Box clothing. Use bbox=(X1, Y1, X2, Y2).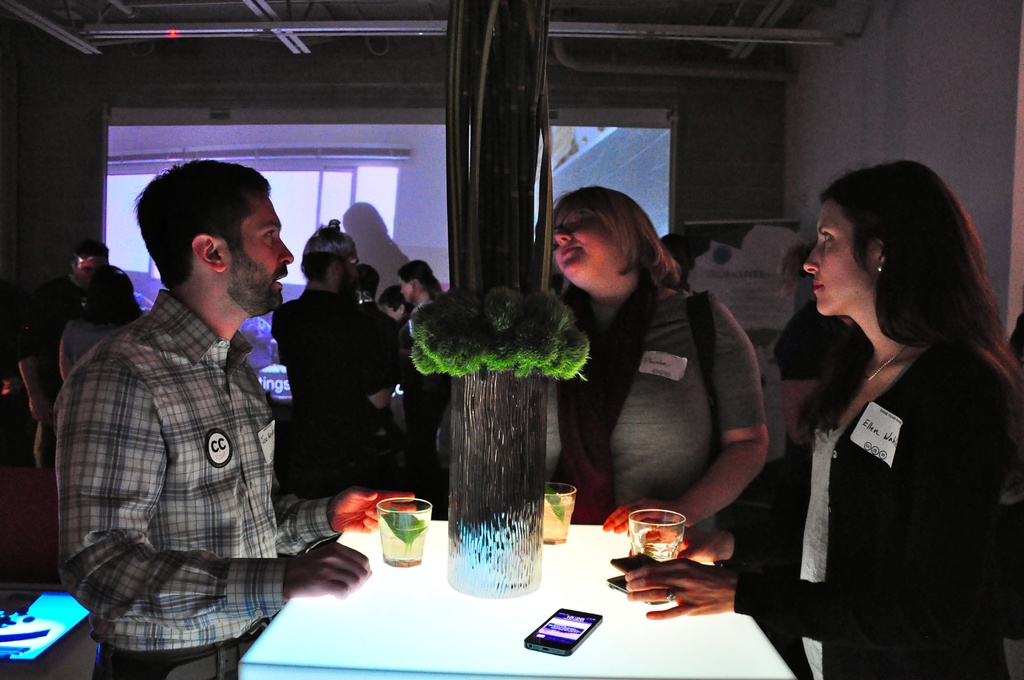
bbox=(51, 313, 132, 382).
